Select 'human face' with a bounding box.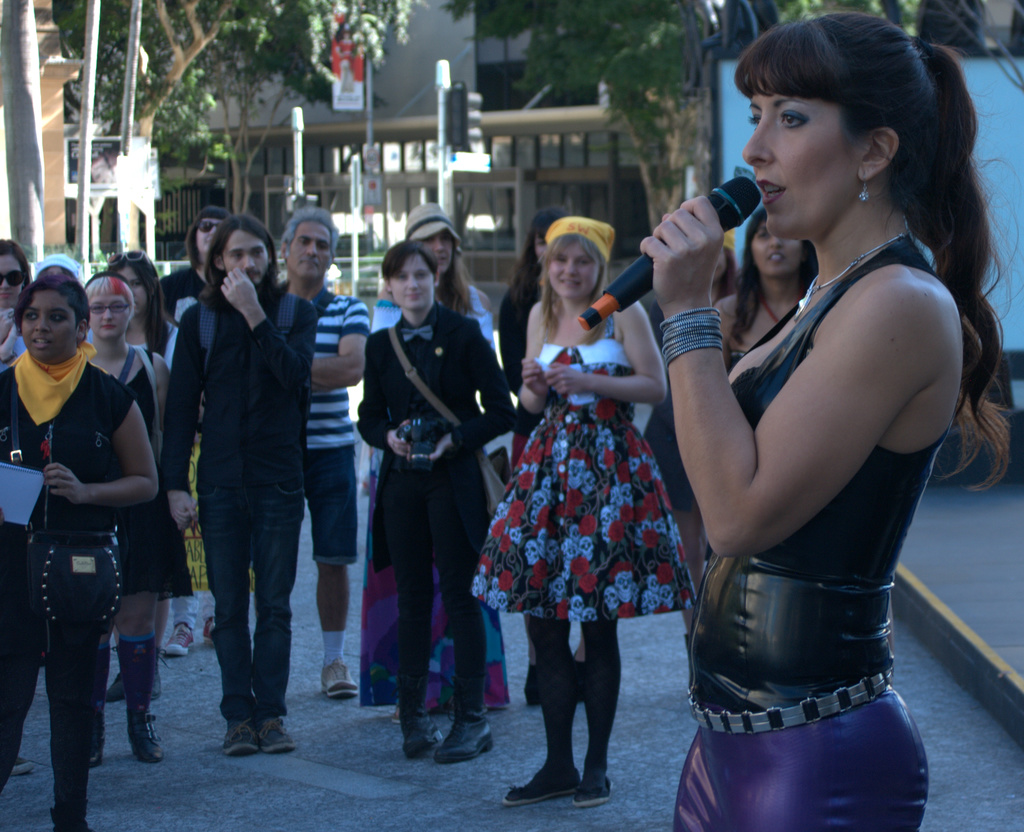
x1=117, y1=265, x2=141, y2=310.
